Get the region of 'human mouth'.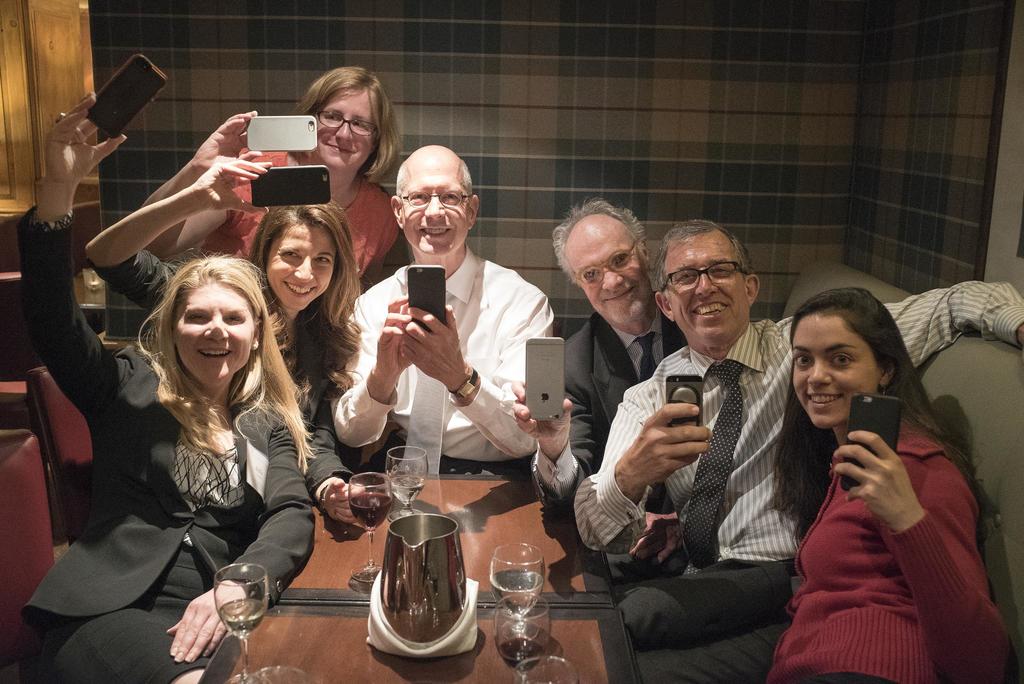
select_region(283, 280, 317, 297).
